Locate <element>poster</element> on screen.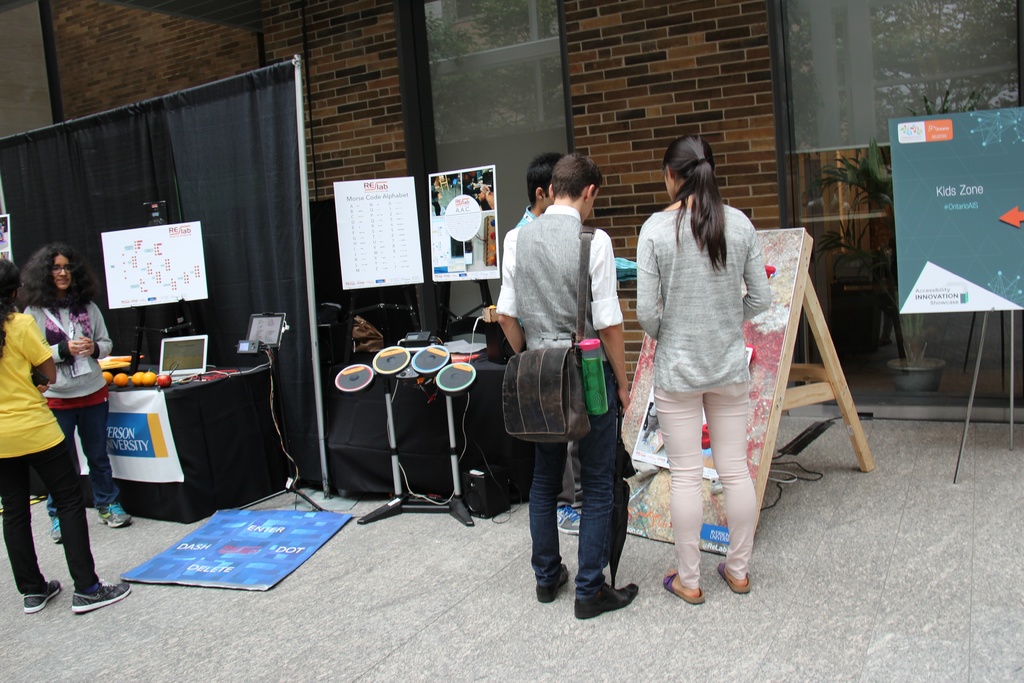
On screen at [100, 219, 207, 309].
